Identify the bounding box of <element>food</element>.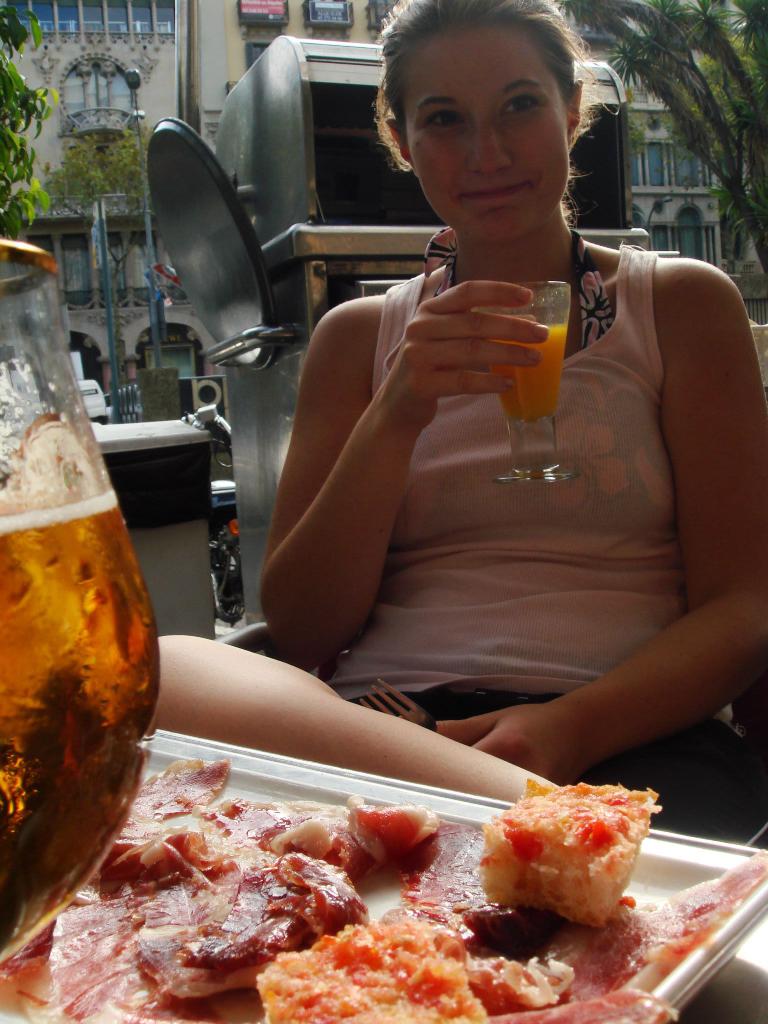
(0,745,767,1023).
